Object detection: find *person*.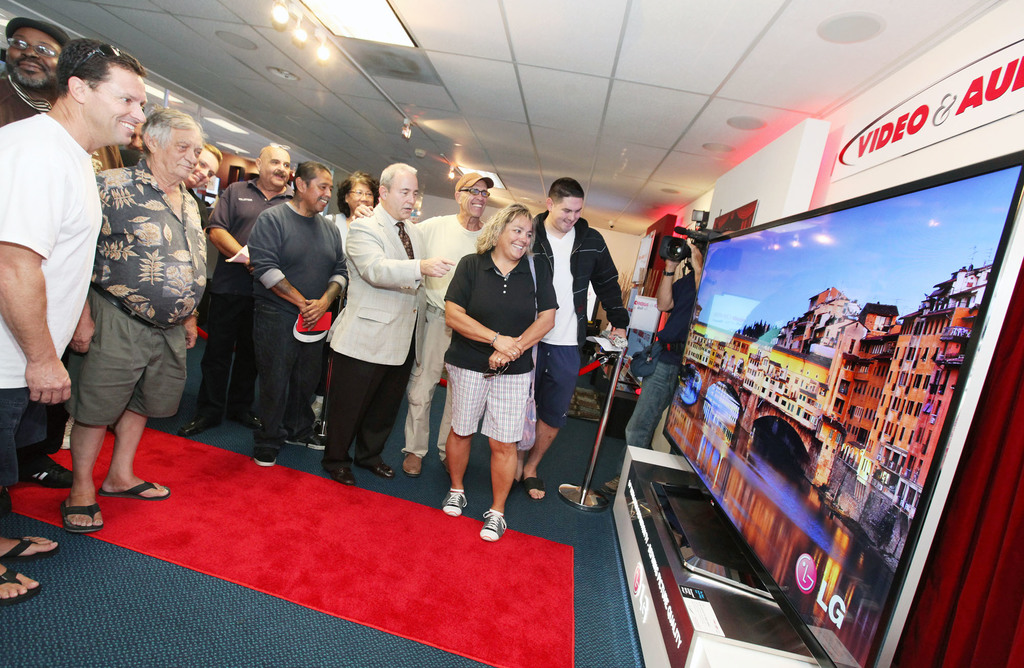
x1=429 y1=177 x2=547 y2=541.
